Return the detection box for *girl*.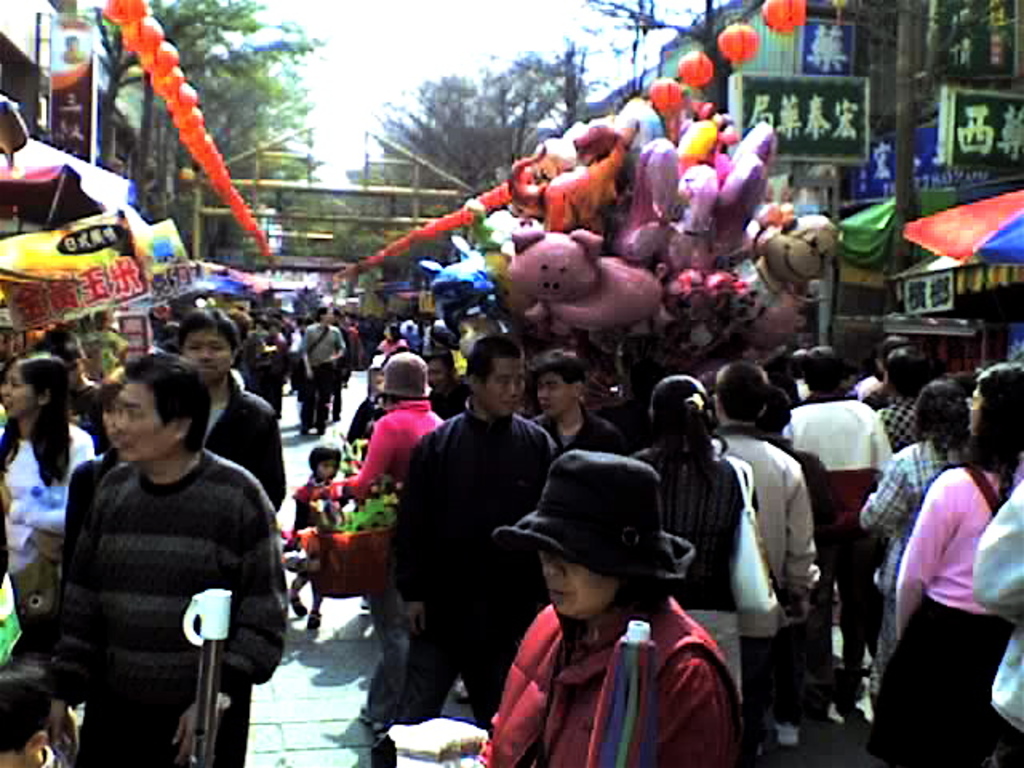
crop(278, 440, 346, 624).
